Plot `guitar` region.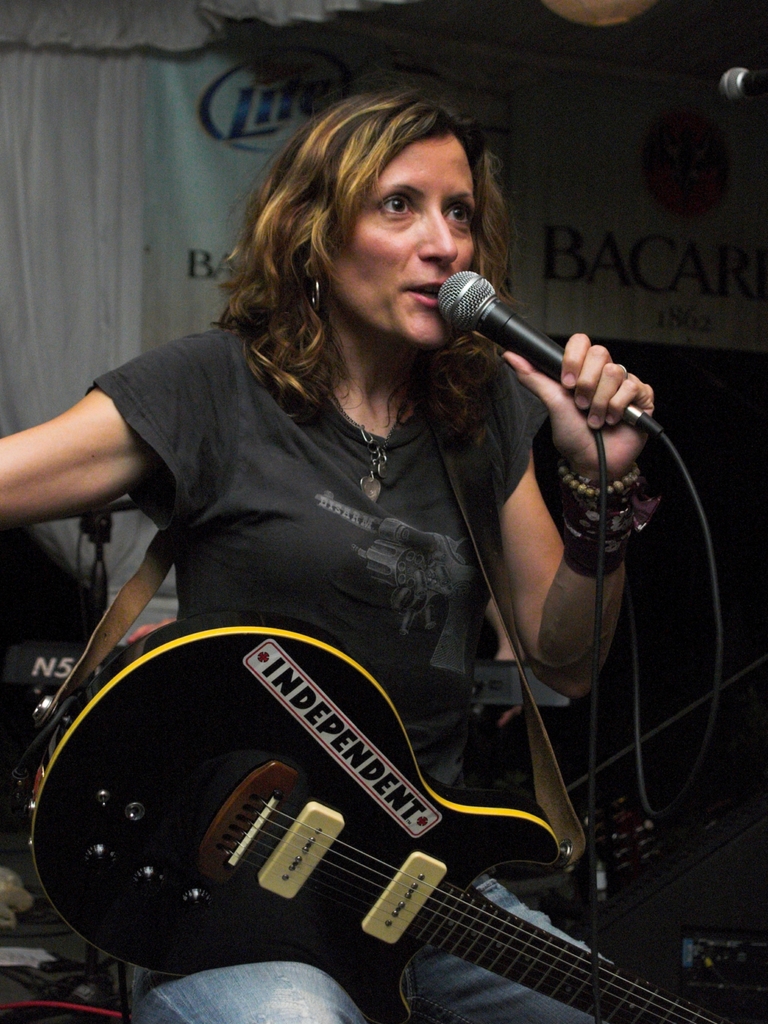
Plotted at [7, 603, 744, 1023].
